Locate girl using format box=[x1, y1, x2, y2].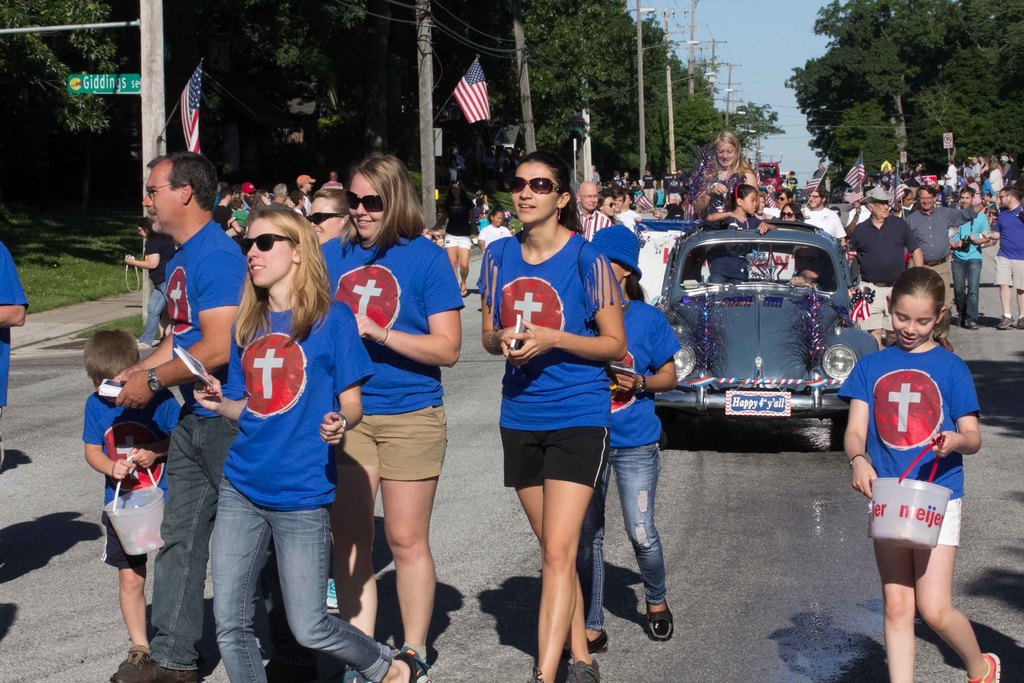
box=[477, 144, 628, 682].
